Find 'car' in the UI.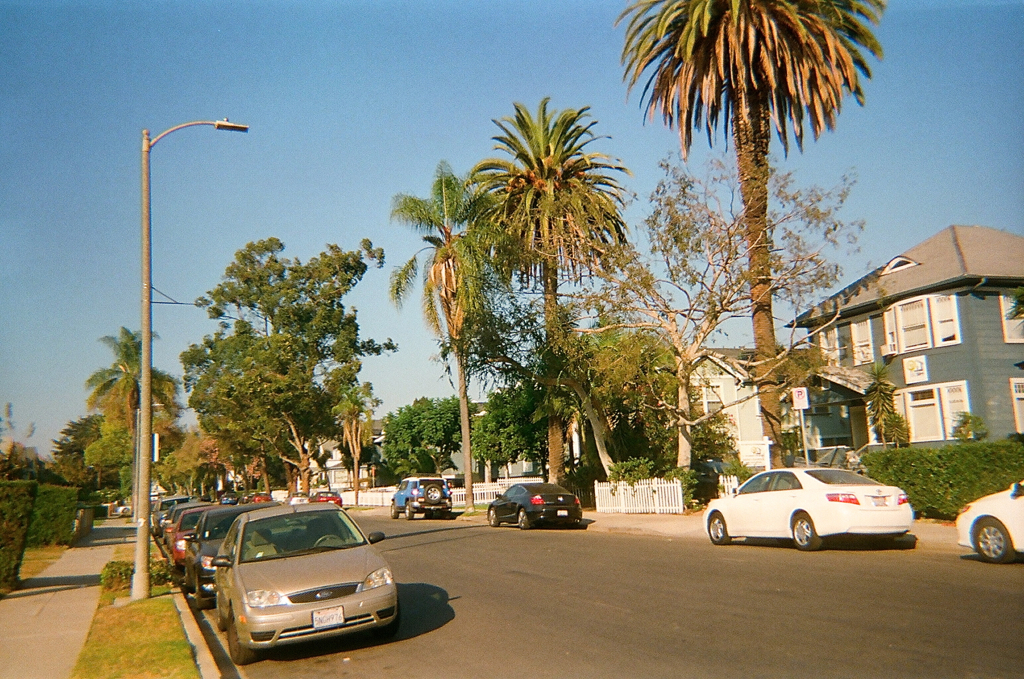
UI element at x1=952, y1=478, x2=1023, y2=566.
